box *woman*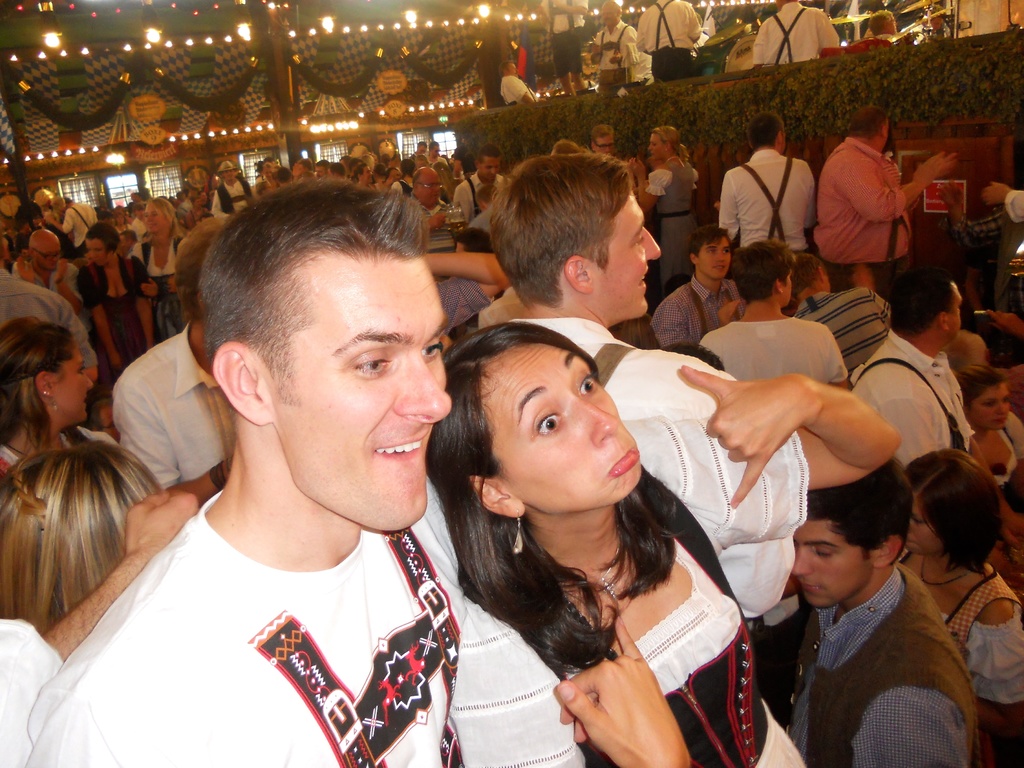
left=953, top=362, right=1023, bottom=521
